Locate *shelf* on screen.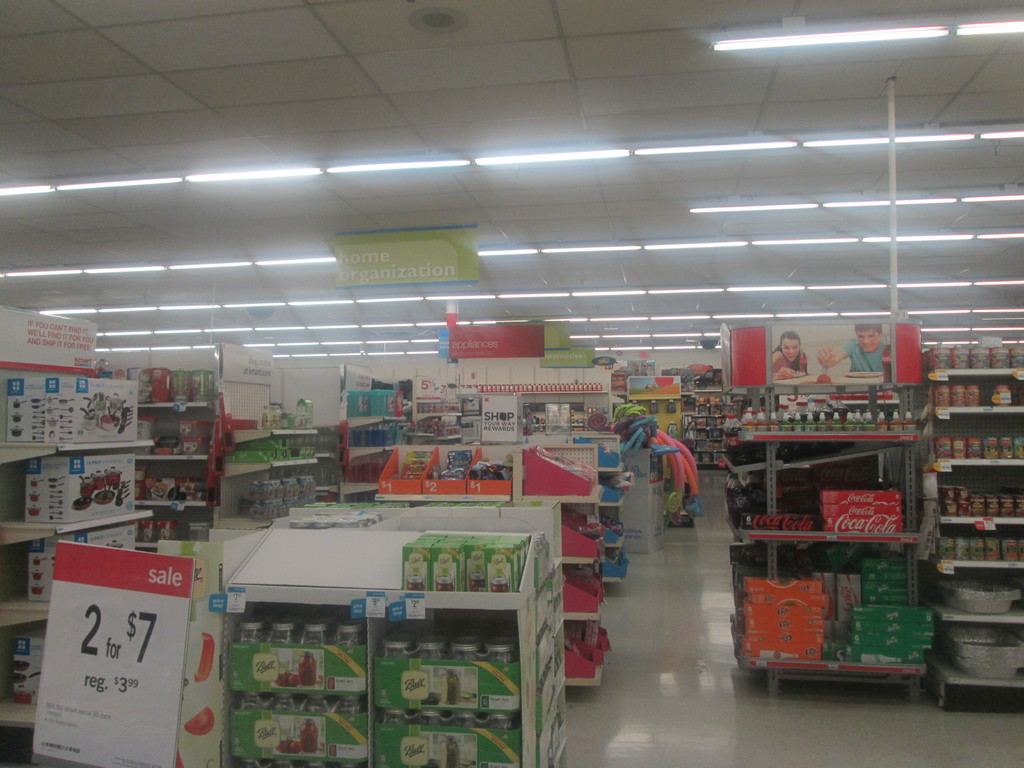
On screen at rect(510, 390, 637, 586).
